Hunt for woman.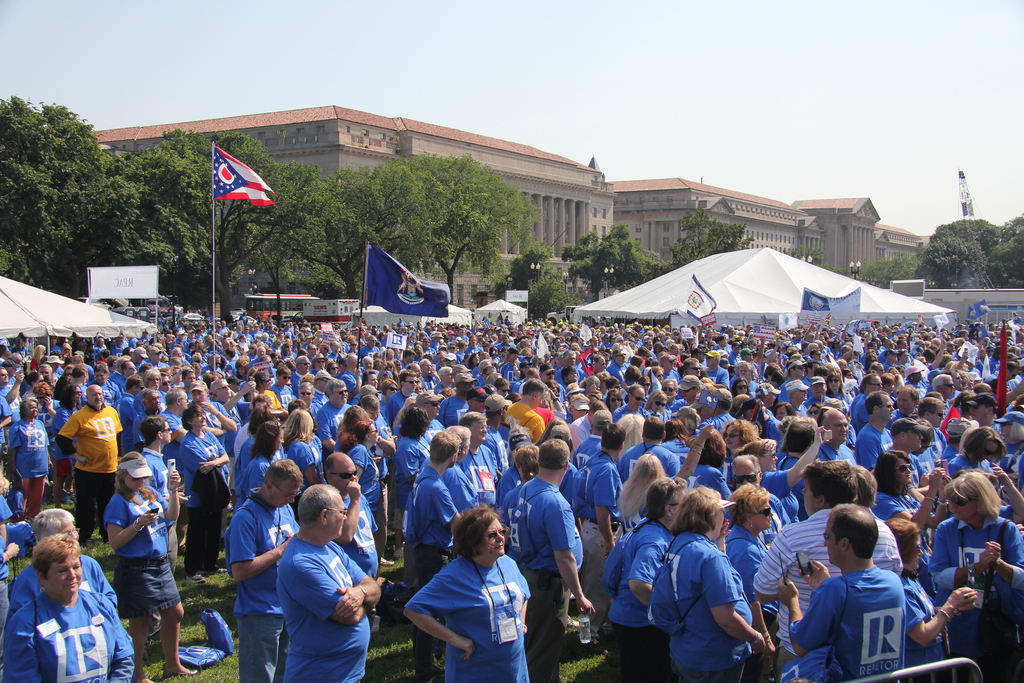
Hunted down at [4,532,135,680].
